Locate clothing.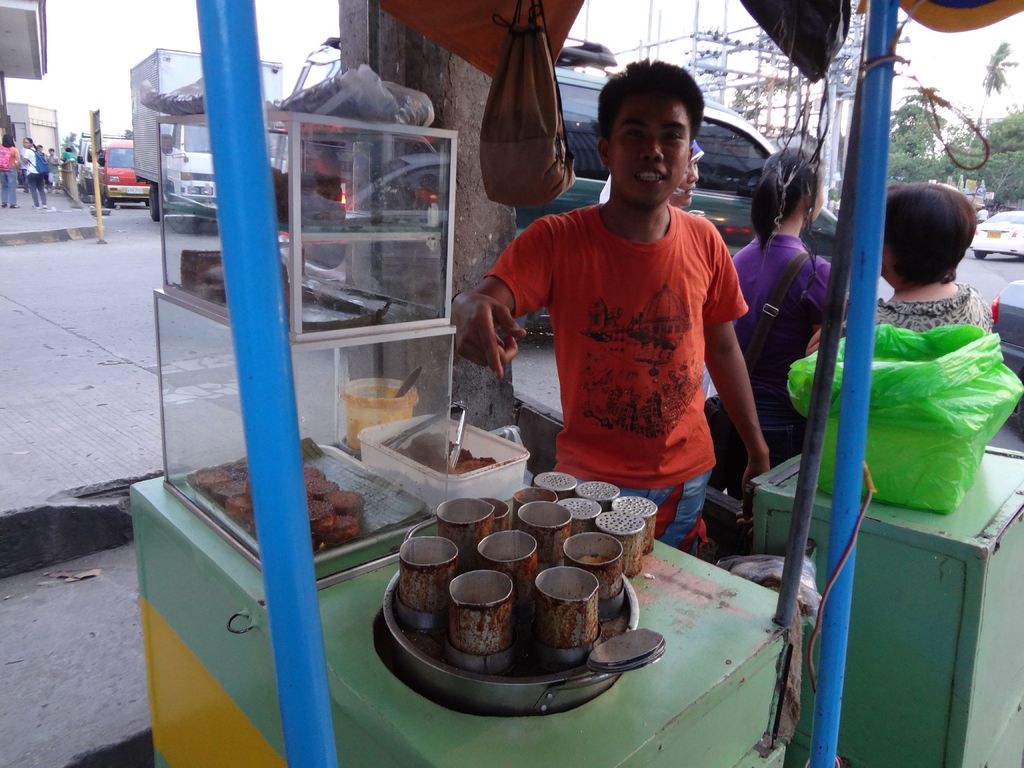
Bounding box: 36 151 47 180.
